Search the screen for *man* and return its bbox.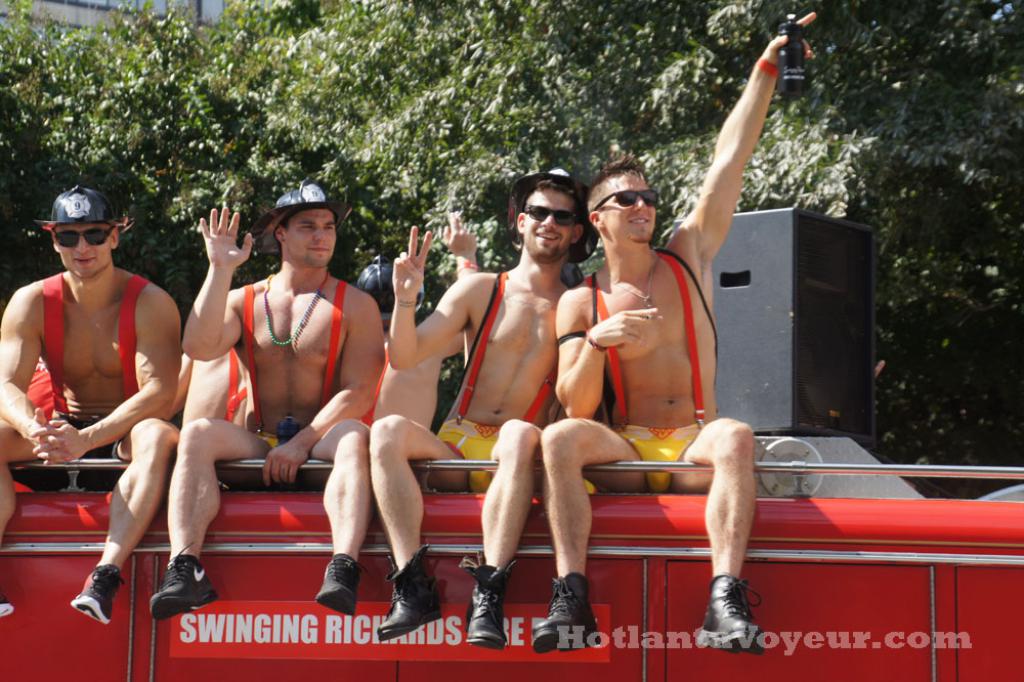
Found: x1=16 y1=176 x2=186 y2=614.
